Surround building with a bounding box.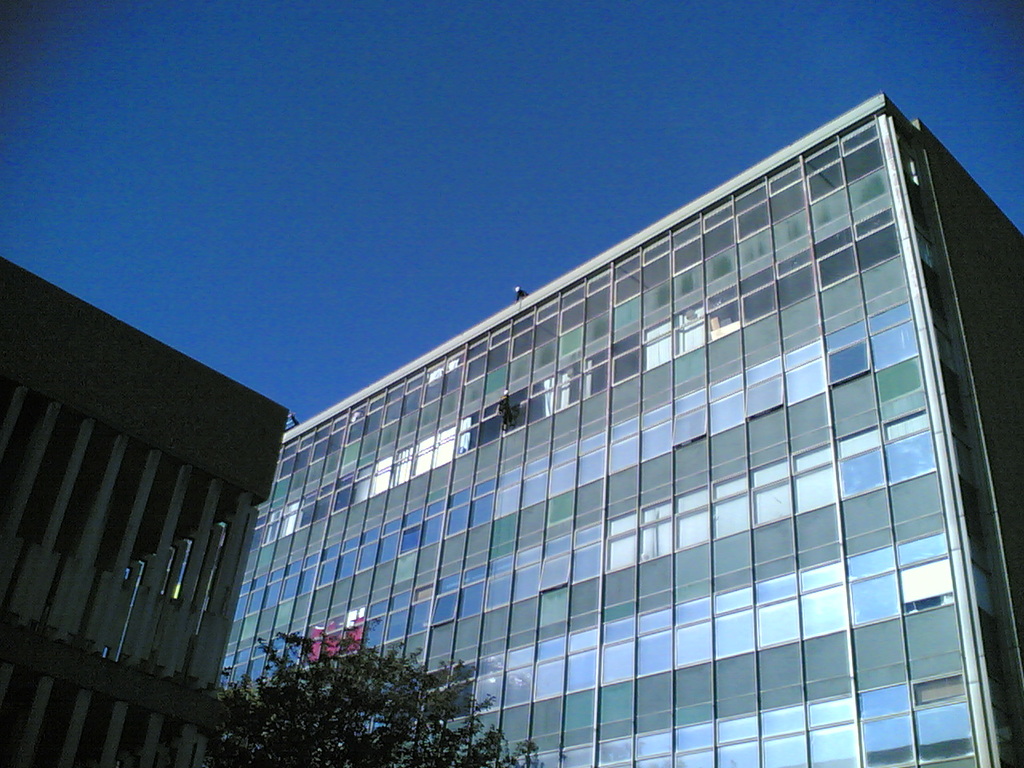
select_region(0, 254, 291, 767).
